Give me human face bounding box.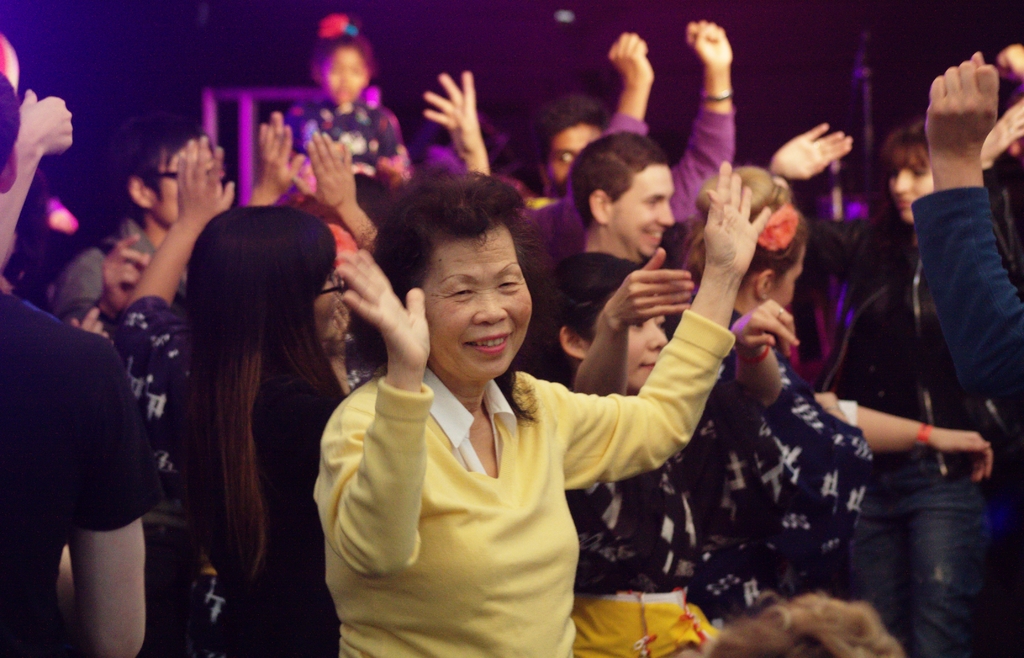
[left=312, top=269, right=333, bottom=335].
